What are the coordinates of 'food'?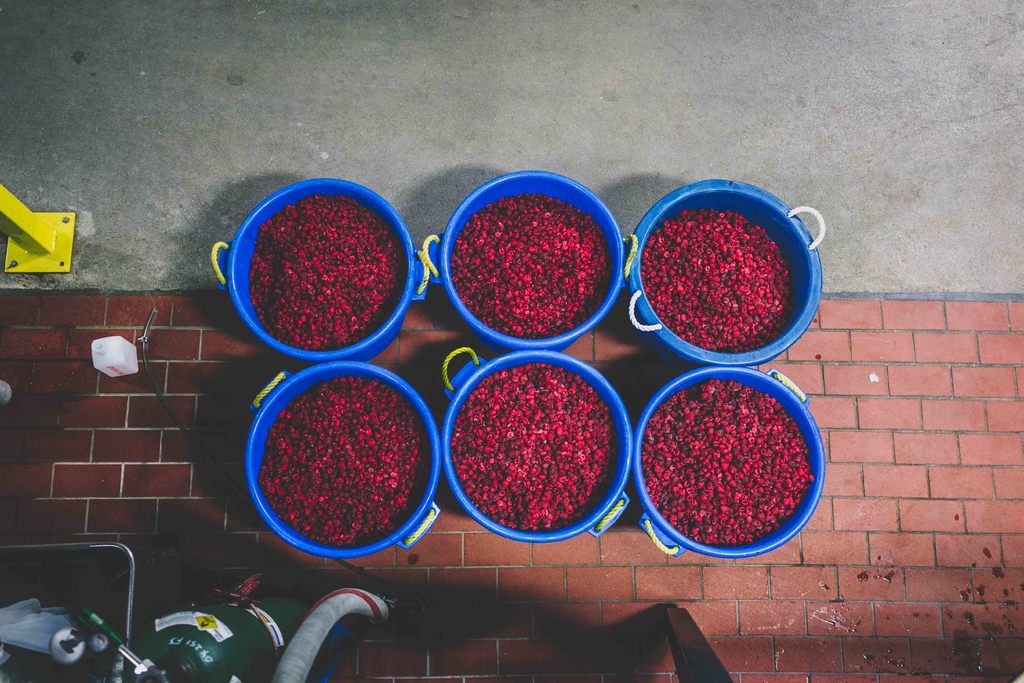
257, 373, 433, 555.
